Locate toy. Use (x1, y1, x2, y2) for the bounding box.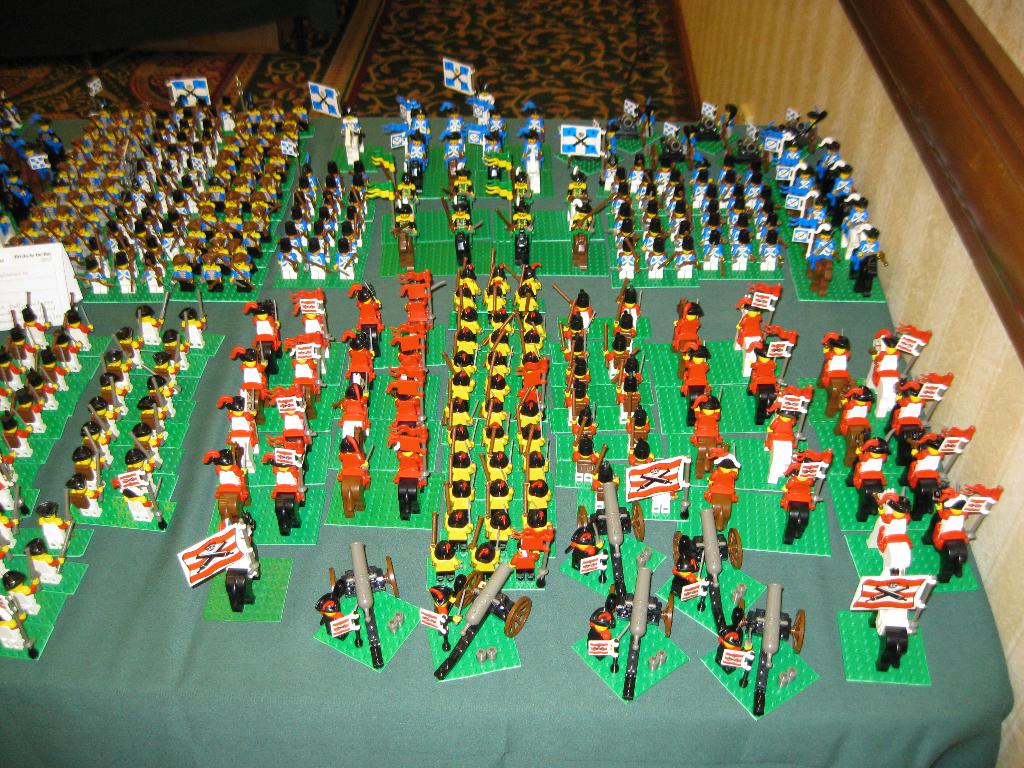
(719, 171, 737, 193).
